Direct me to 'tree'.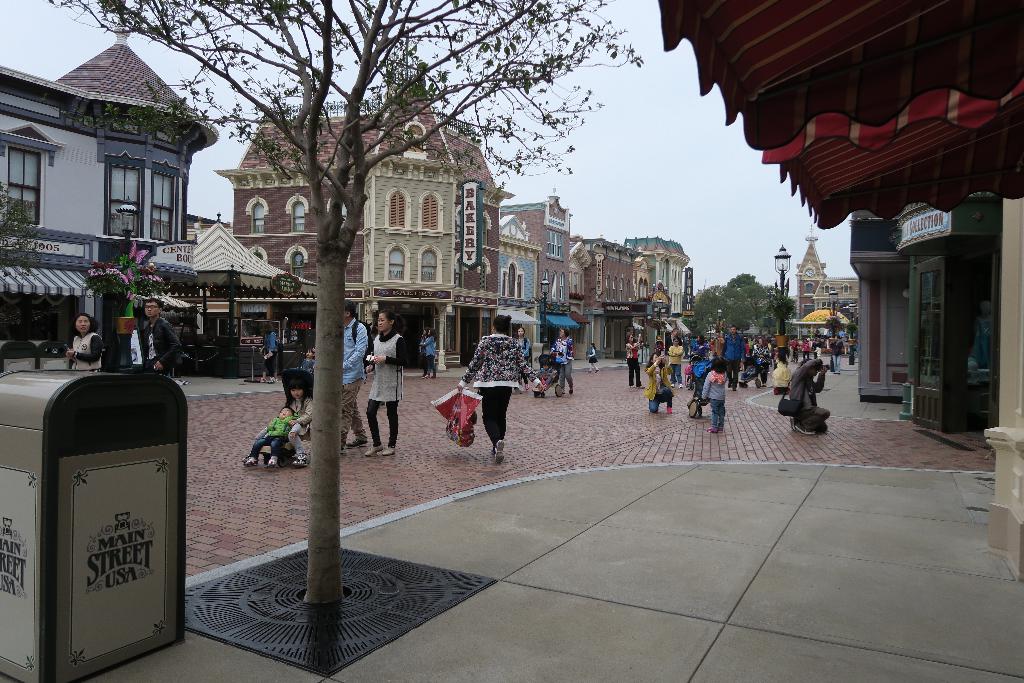
Direction: bbox=(50, 0, 645, 609).
